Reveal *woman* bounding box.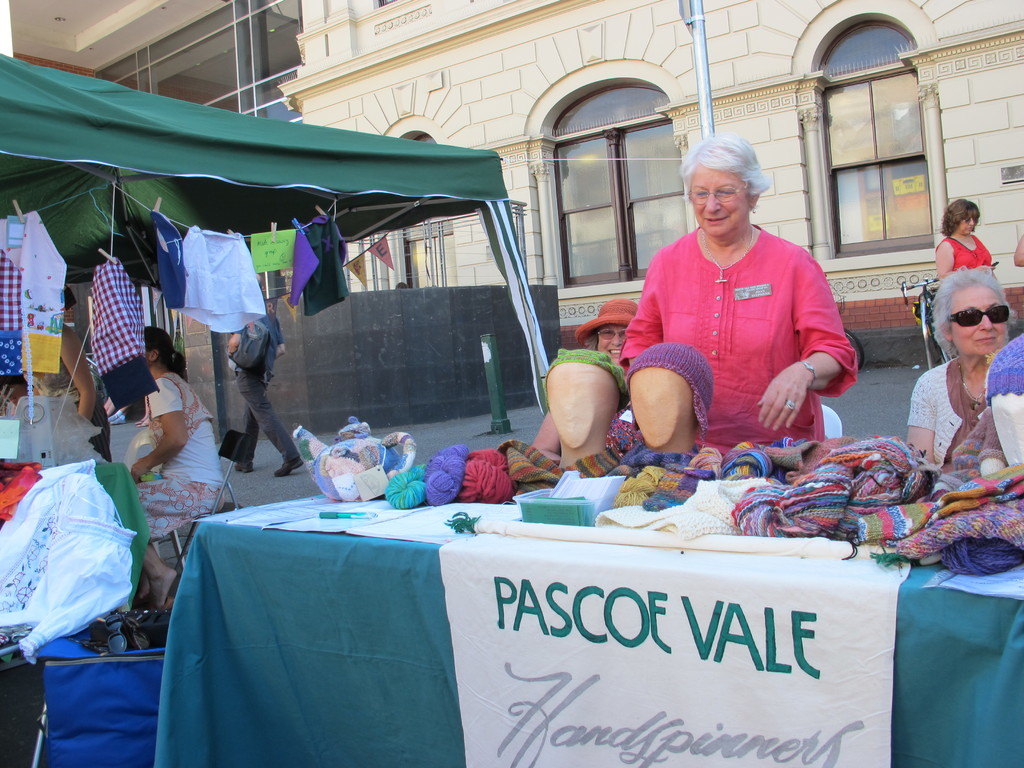
Revealed: 129/321/230/603.
